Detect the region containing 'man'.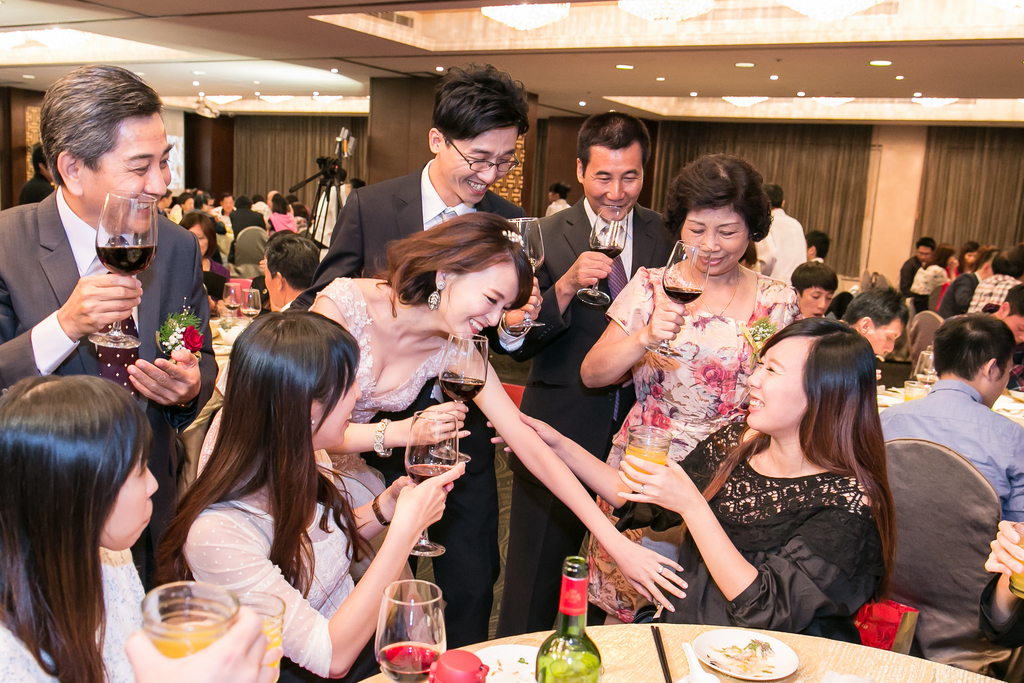
box(216, 193, 236, 217).
